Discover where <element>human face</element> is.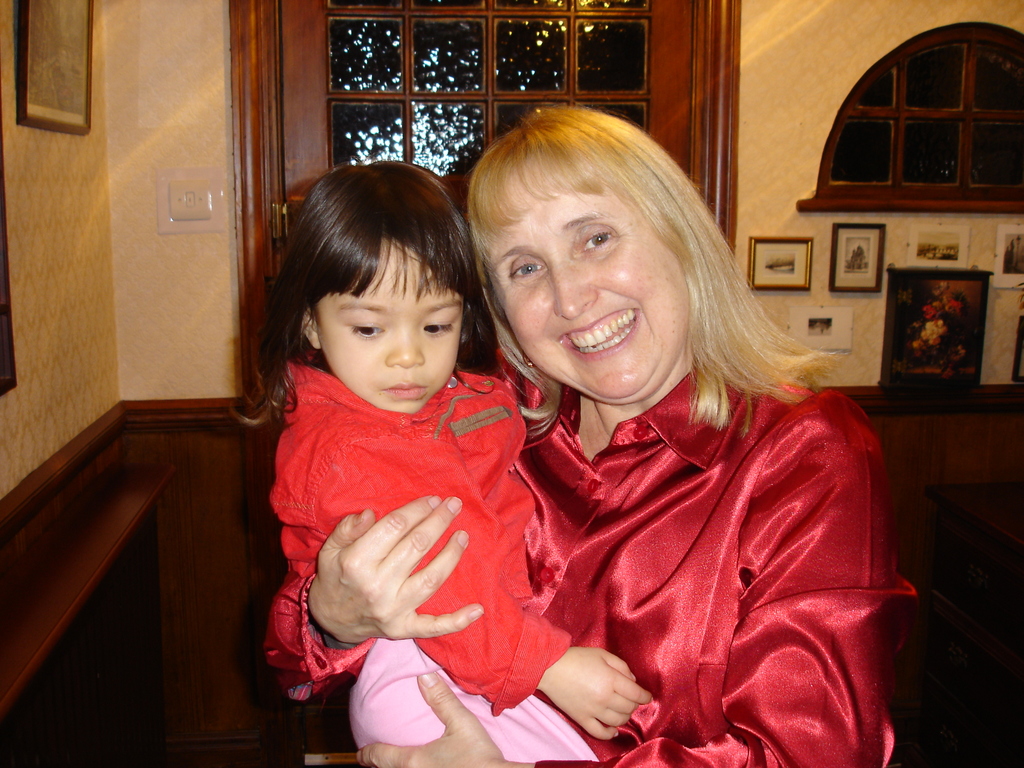
Discovered at [x1=313, y1=236, x2=463, y2=419].
